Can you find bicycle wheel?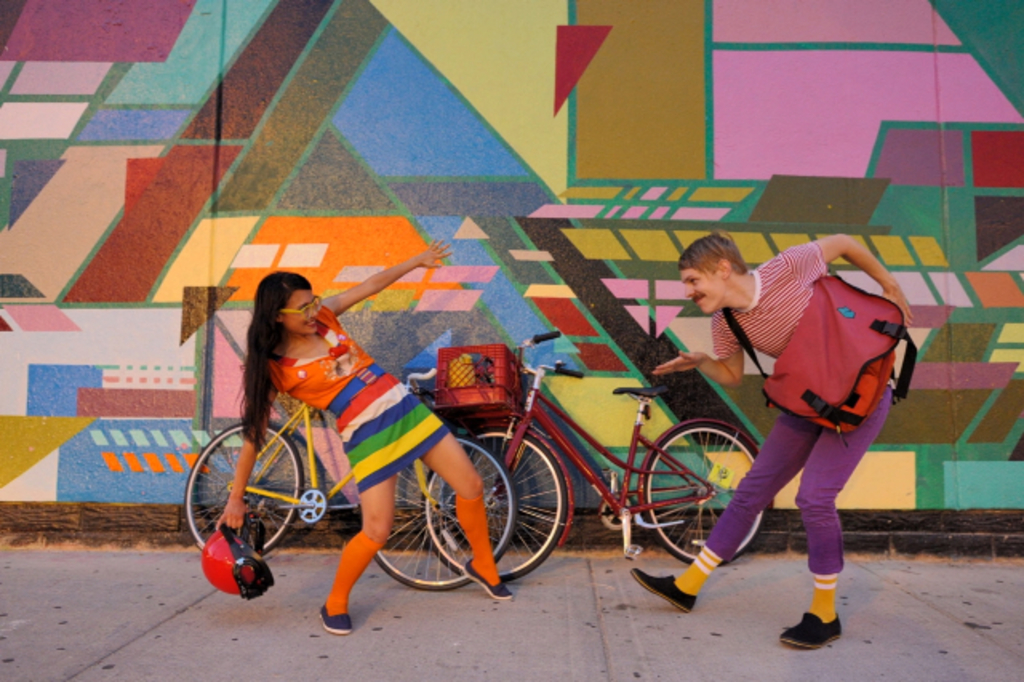
Yes, bounding box: 184/423/304/556.
